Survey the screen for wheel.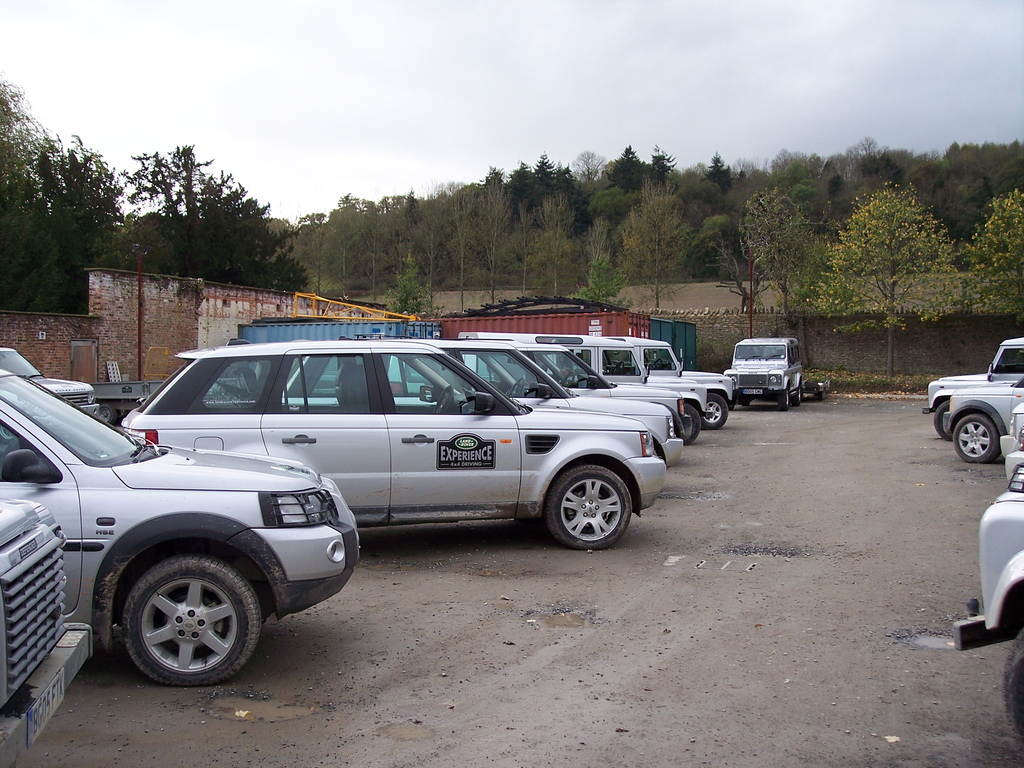
Survey found: select_region(701, 394, 726, 431).
